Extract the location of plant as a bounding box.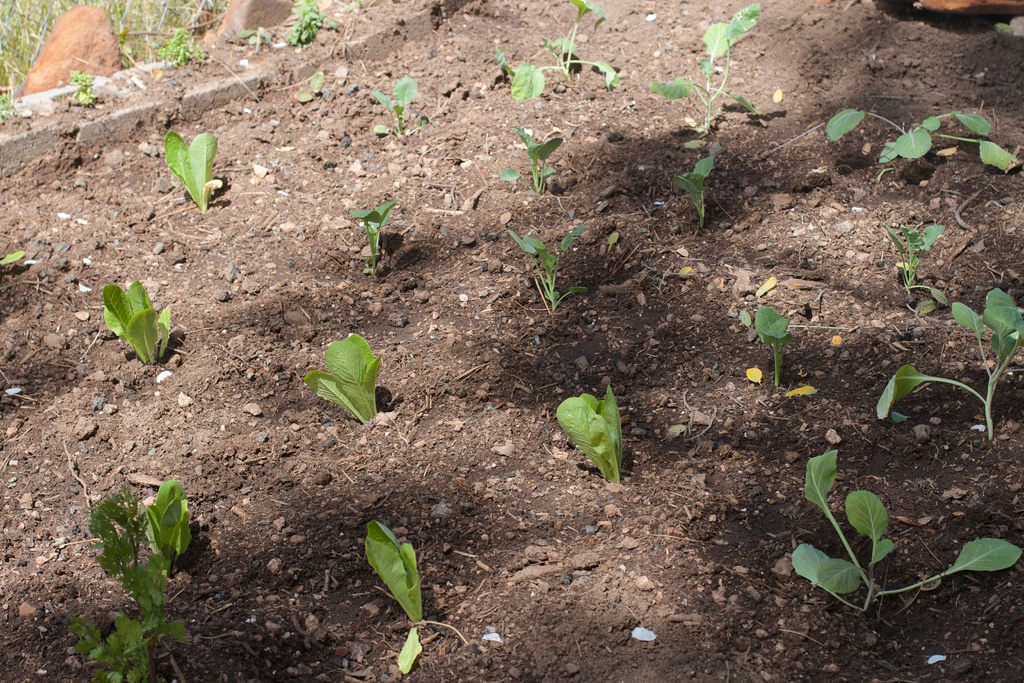
crop(786, 451, 1021, 618).
